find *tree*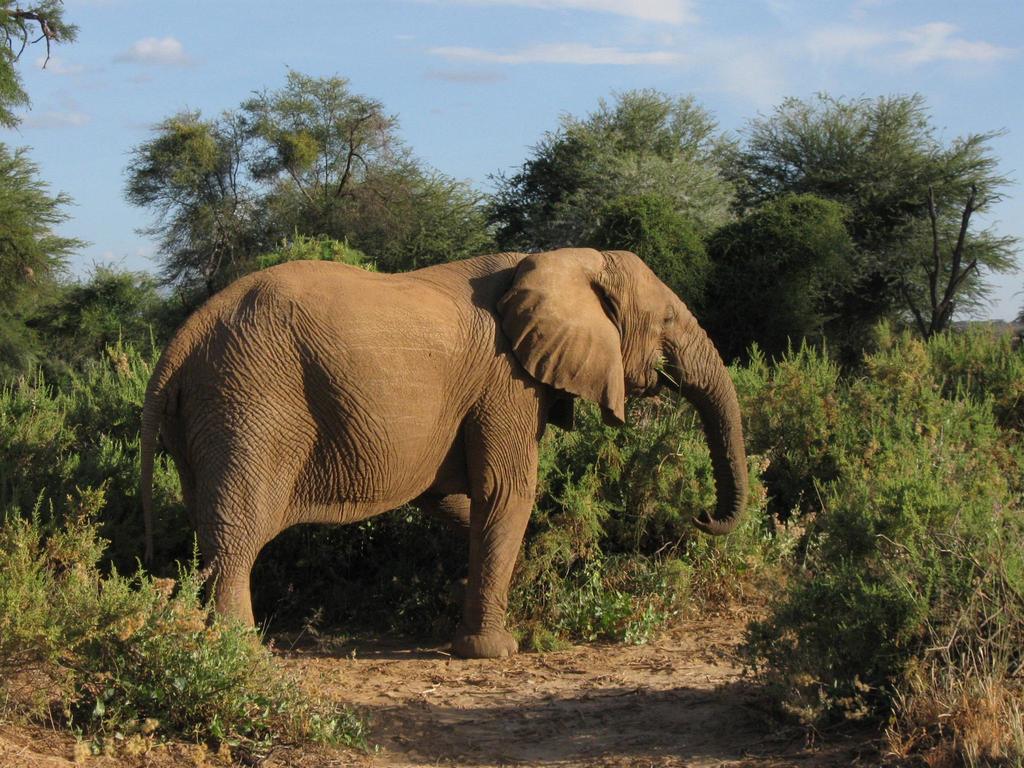
(x1=0, y1=0, x2=79, y2=129)
